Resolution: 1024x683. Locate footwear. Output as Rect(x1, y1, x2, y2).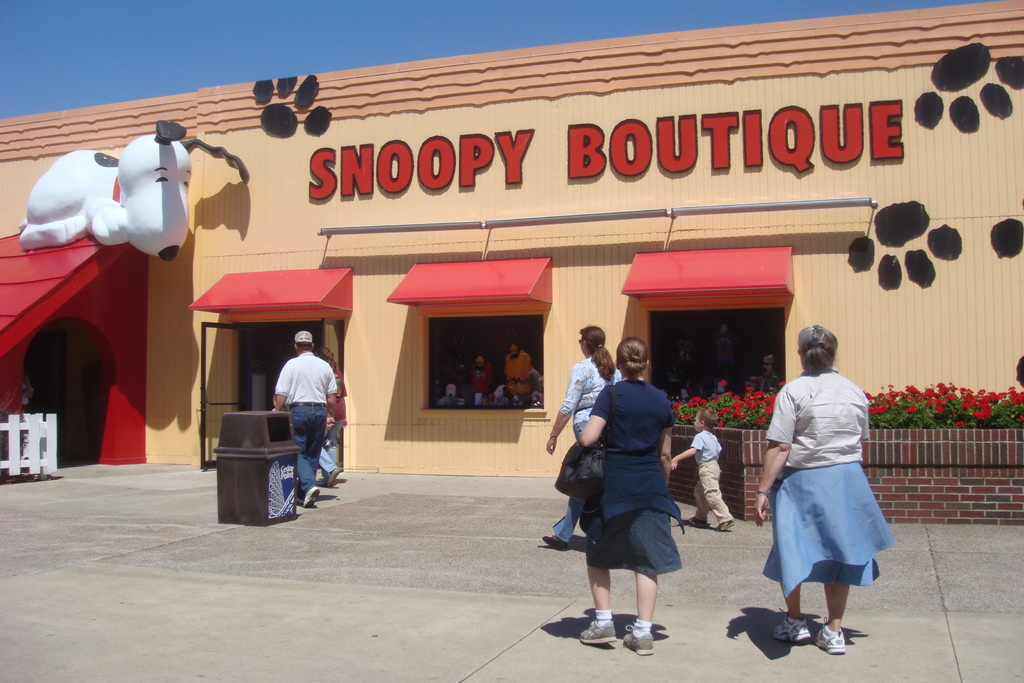
Rect(330, 468, 341, 485).
